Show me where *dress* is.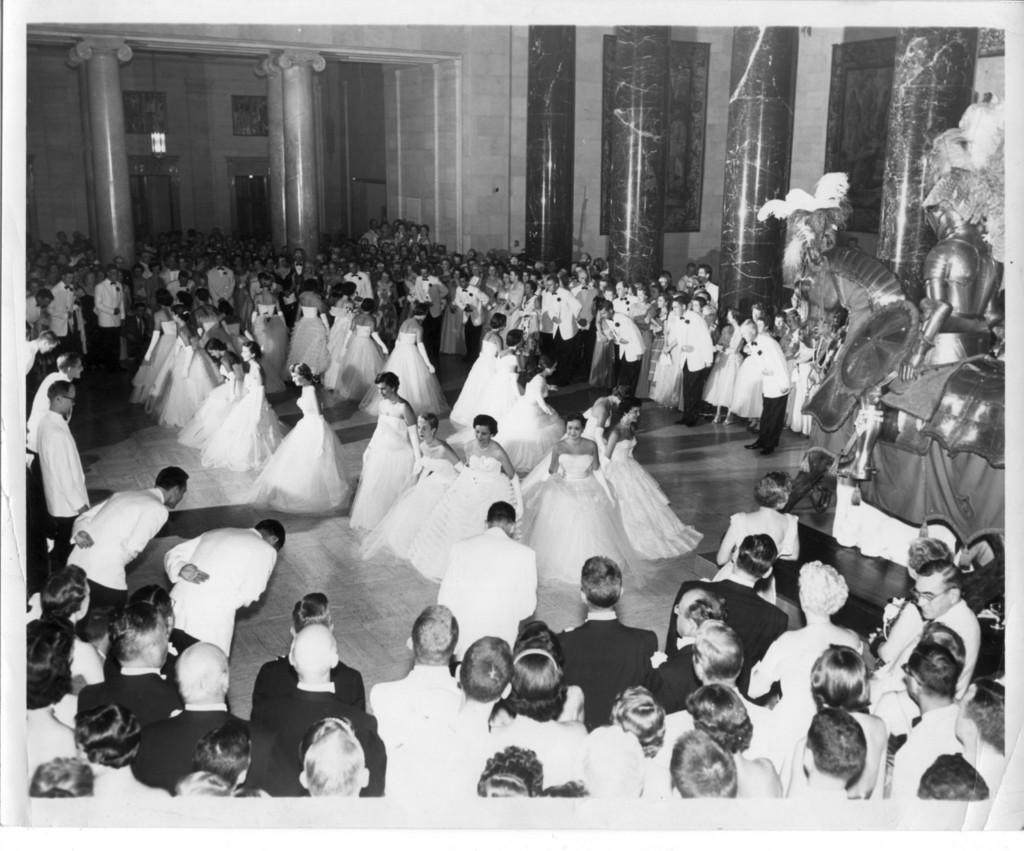
*dress* is at [286, 309, 333, 371].
